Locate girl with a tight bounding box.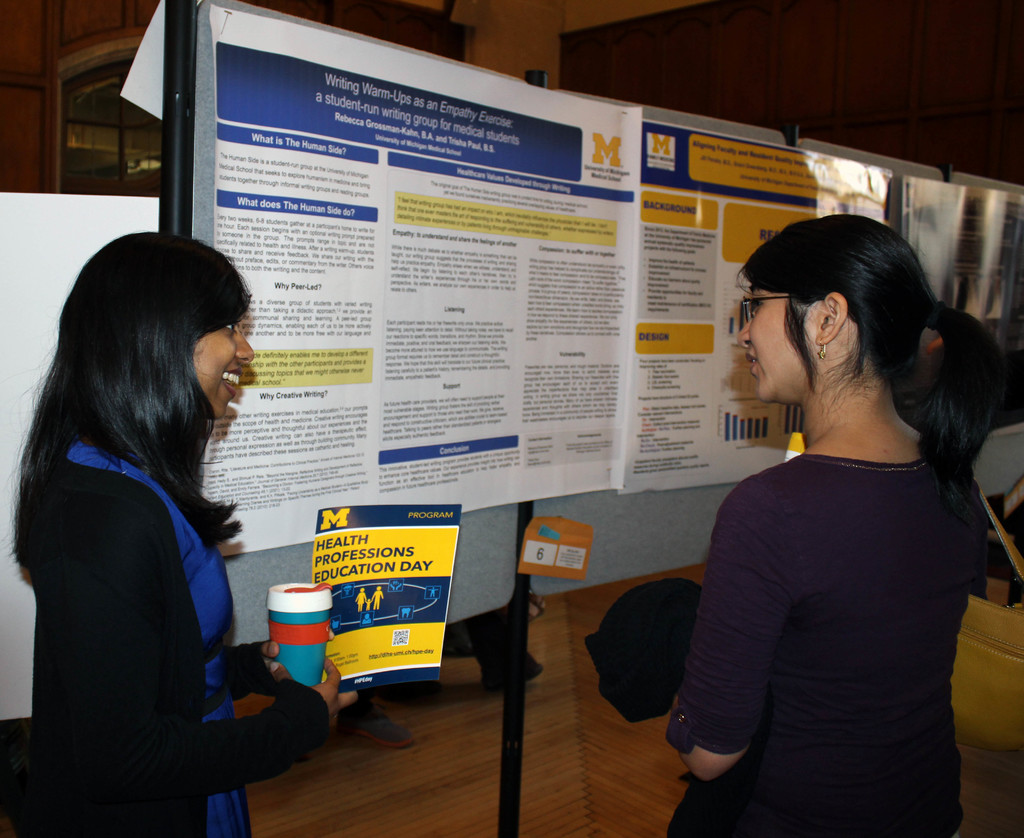
[664,213,1002,837].
